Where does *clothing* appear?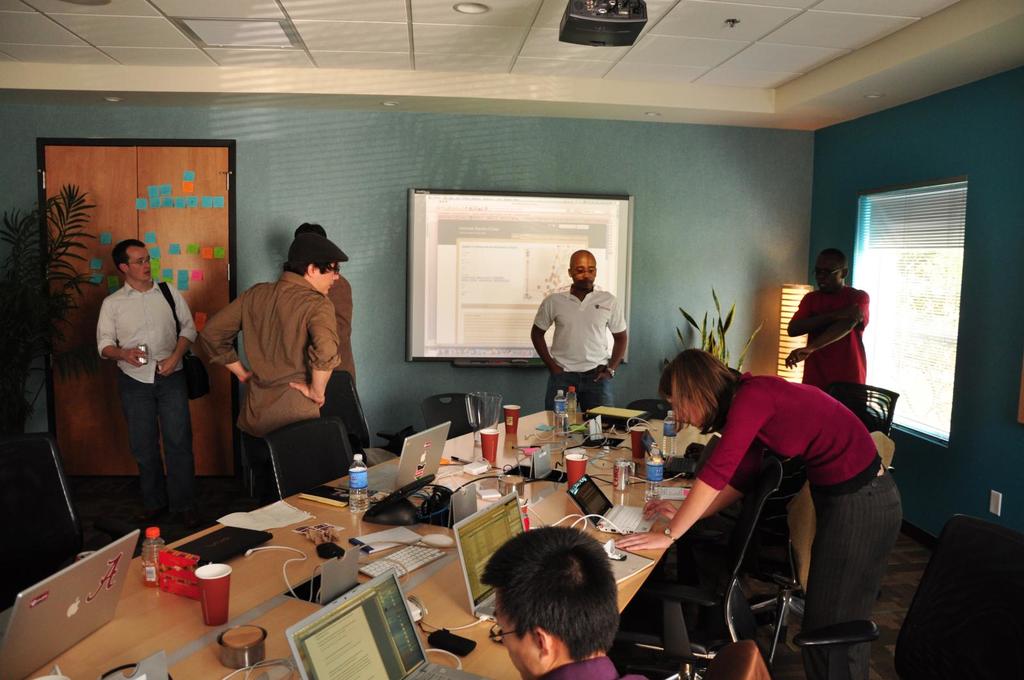
Appears at box=[536, 646, 653, 679].
